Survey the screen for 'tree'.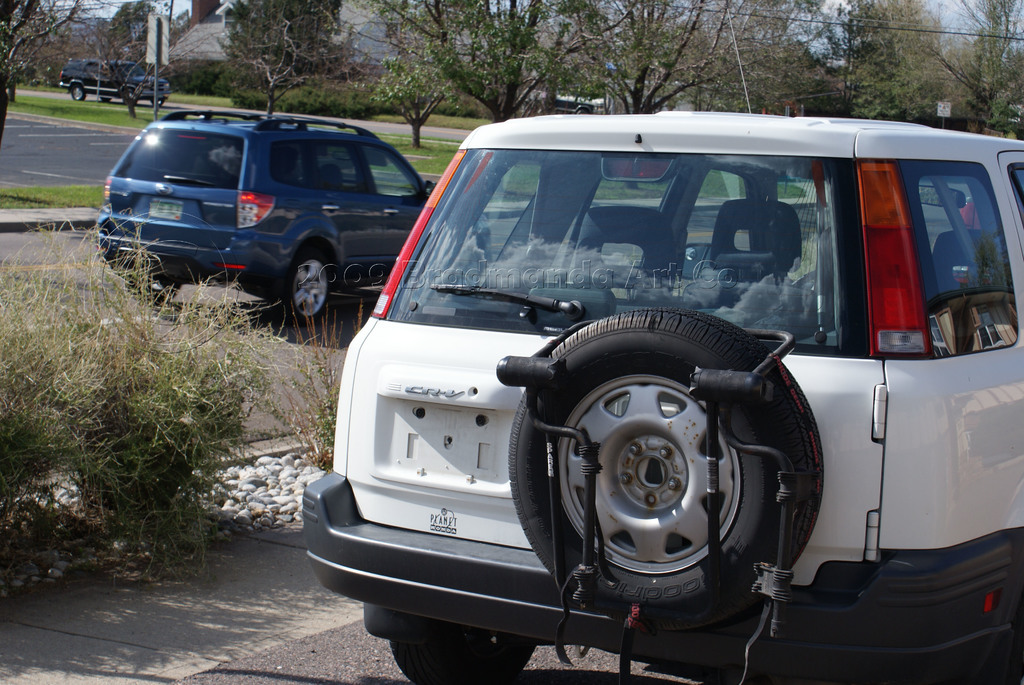
Survey found: (216, 0, 339, 110).
